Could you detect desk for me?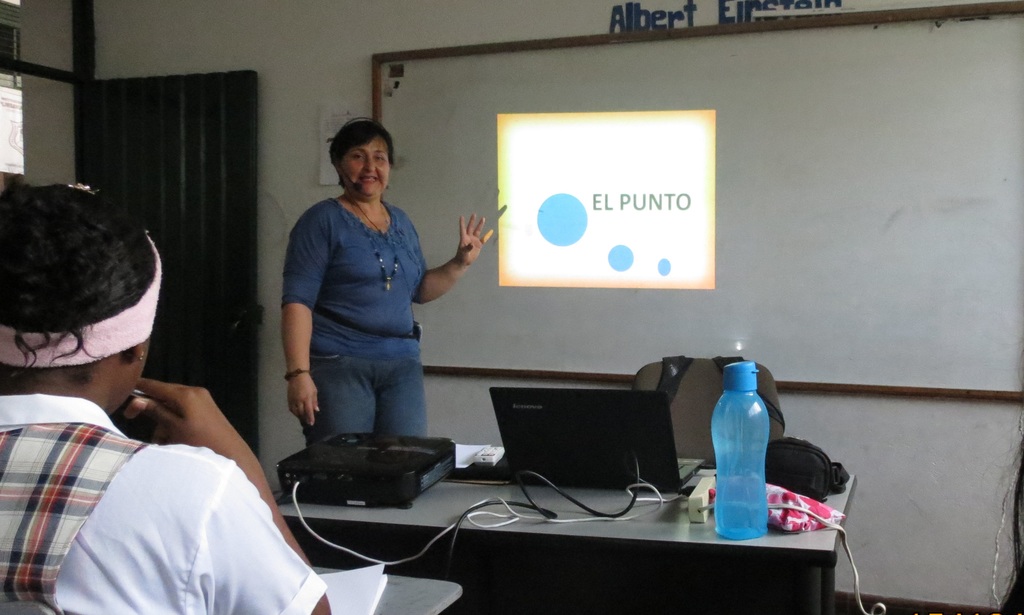
Detection result: 280, 443, 857, 614.
